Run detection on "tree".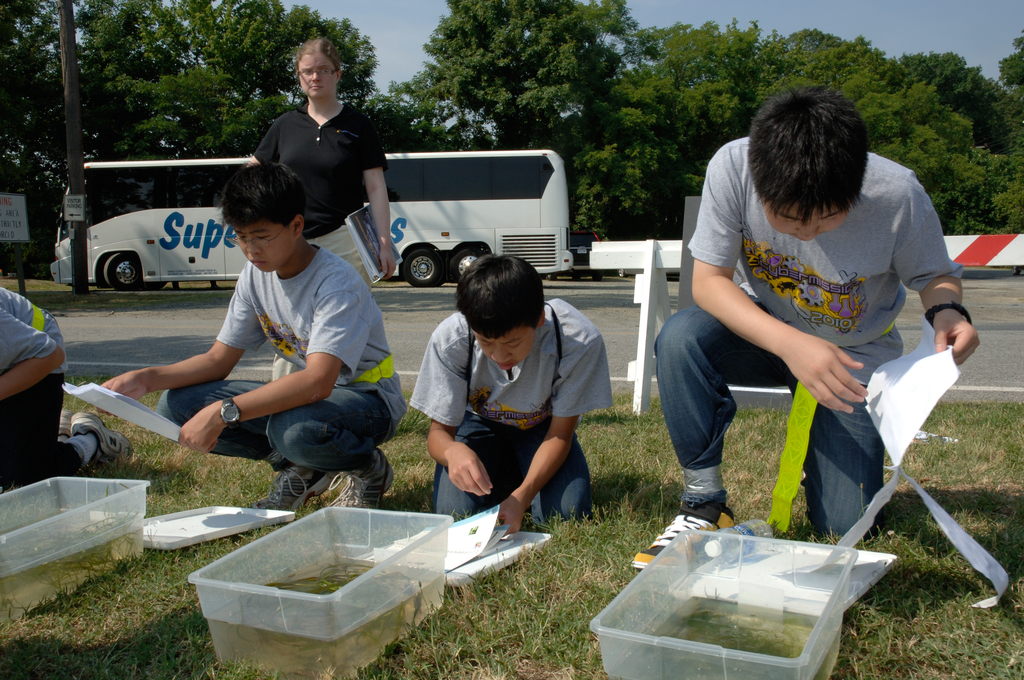
Result: (x1=756, y1=19, x2=1023, y2=222).
